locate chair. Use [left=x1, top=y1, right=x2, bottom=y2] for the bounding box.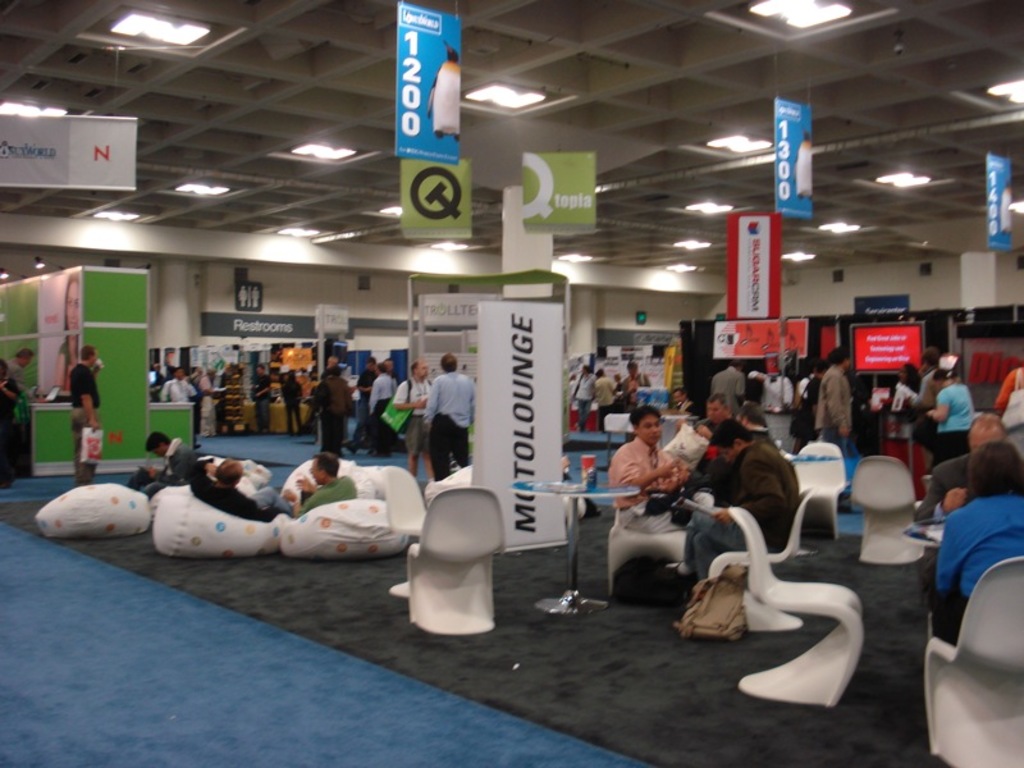
[left=920, top=556, right=1023, bottom=763].
